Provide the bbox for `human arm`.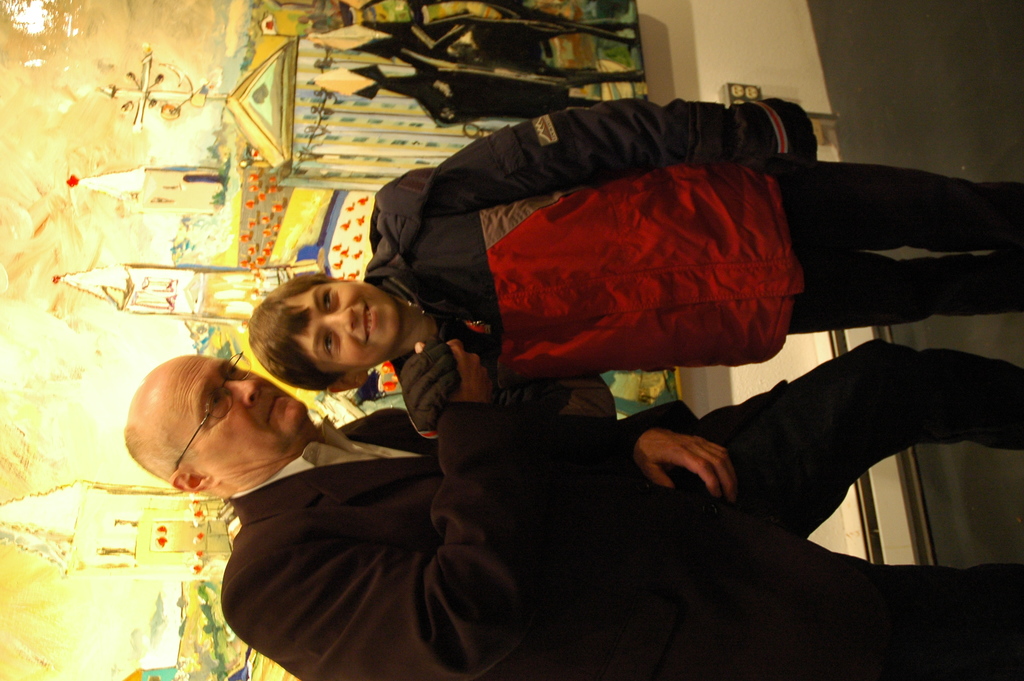
<bbox>220, 340, 522, 680</bbox>.
